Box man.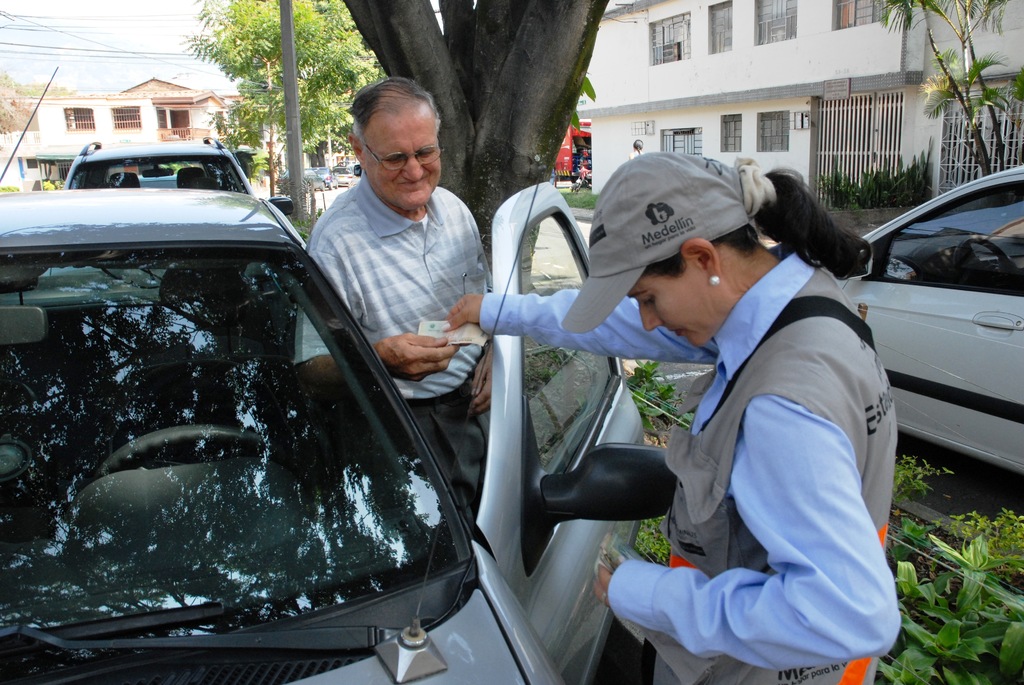
region(298, 77, 500, 462).
